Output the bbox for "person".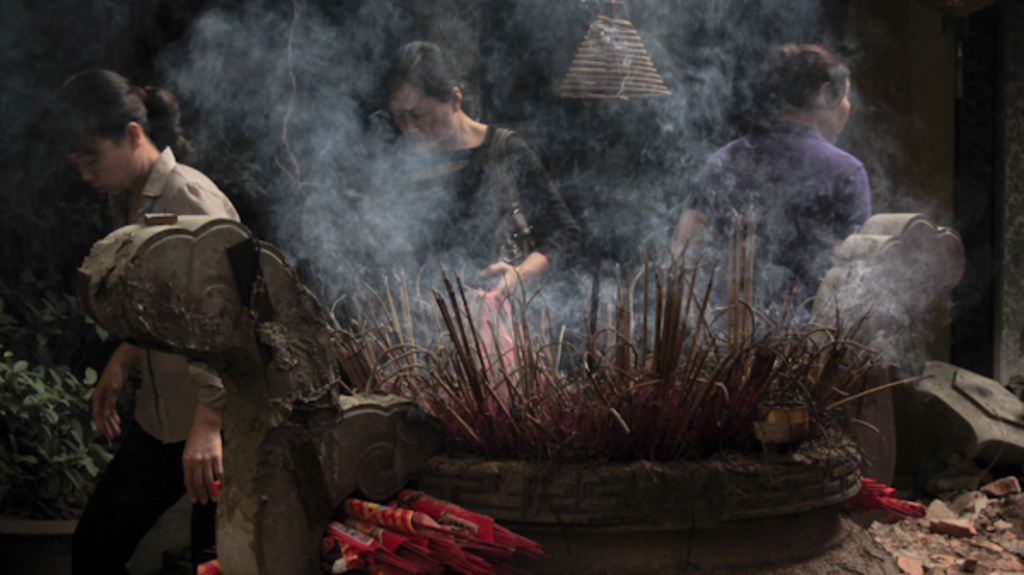
x1=367 y1=38 x2=587 y2=367.
